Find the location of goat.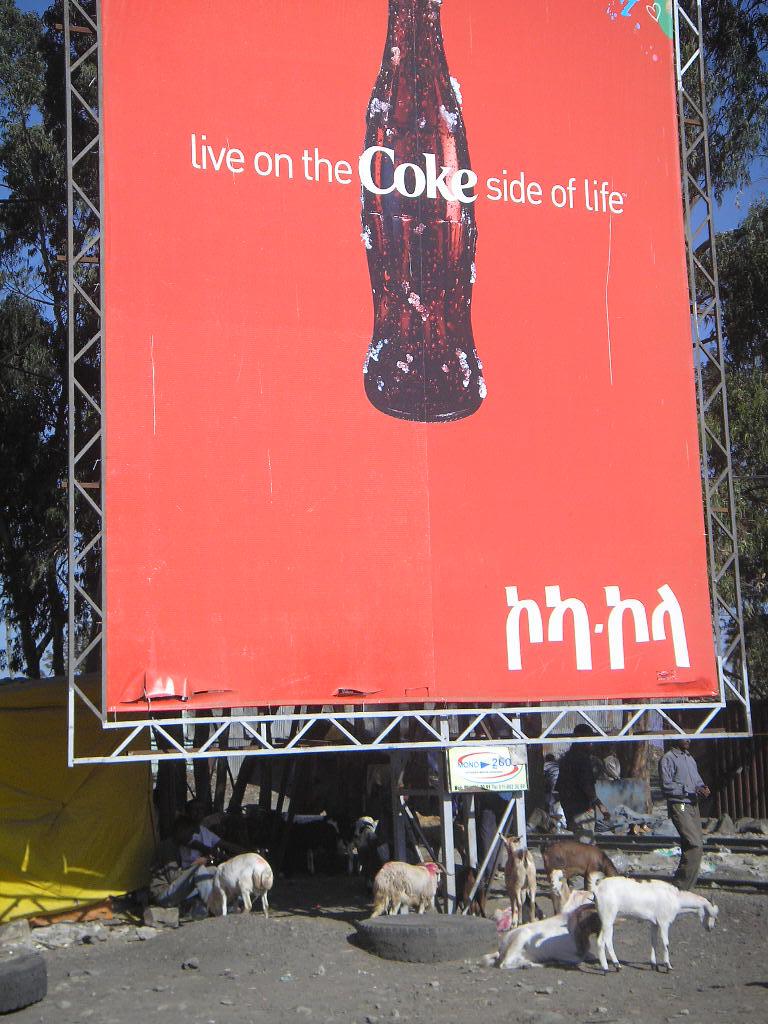
Location: l=545, t=868, r=597, b=906.
